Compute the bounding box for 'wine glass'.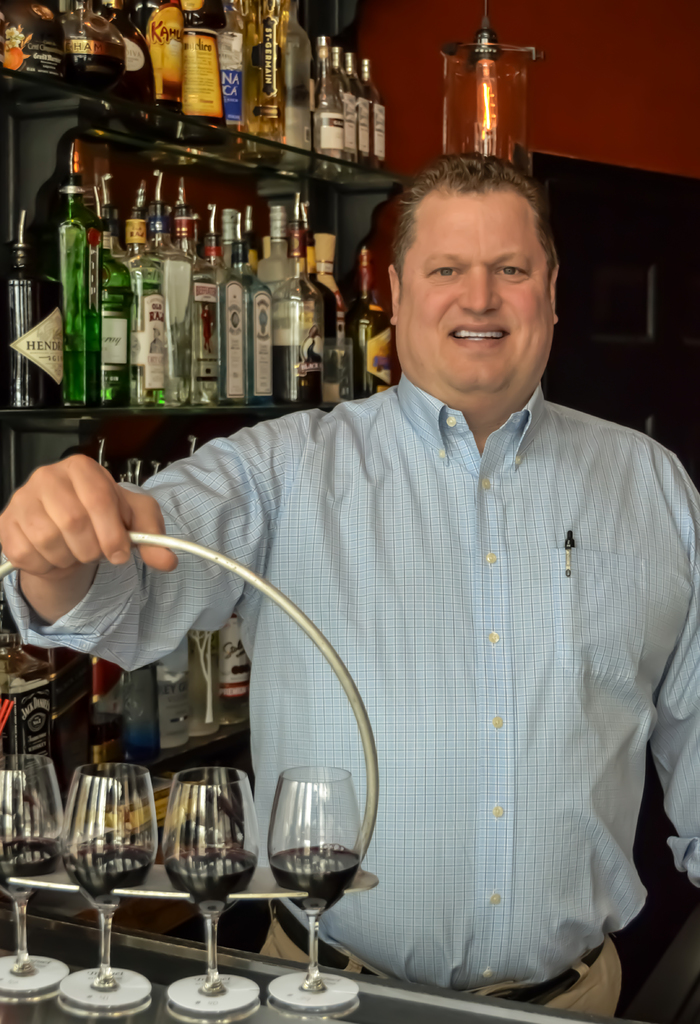
{"left": 59, "top": 764, "right": 158, "bottom": 1005}.
